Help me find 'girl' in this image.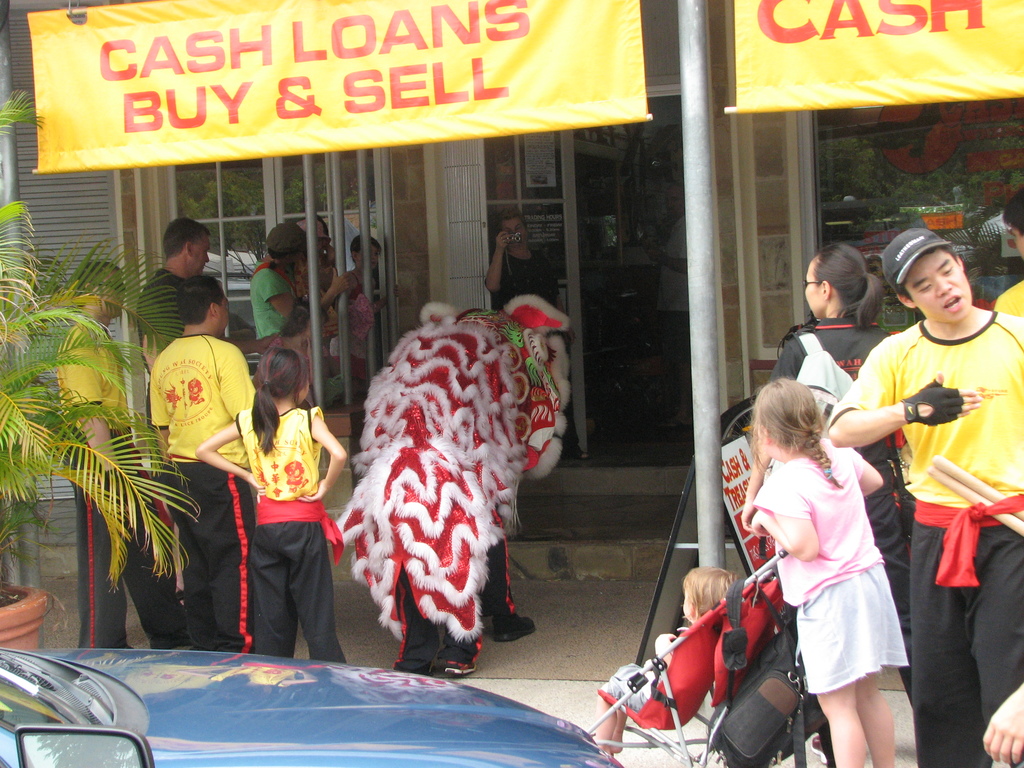
Found it: 593:564:738:756.
